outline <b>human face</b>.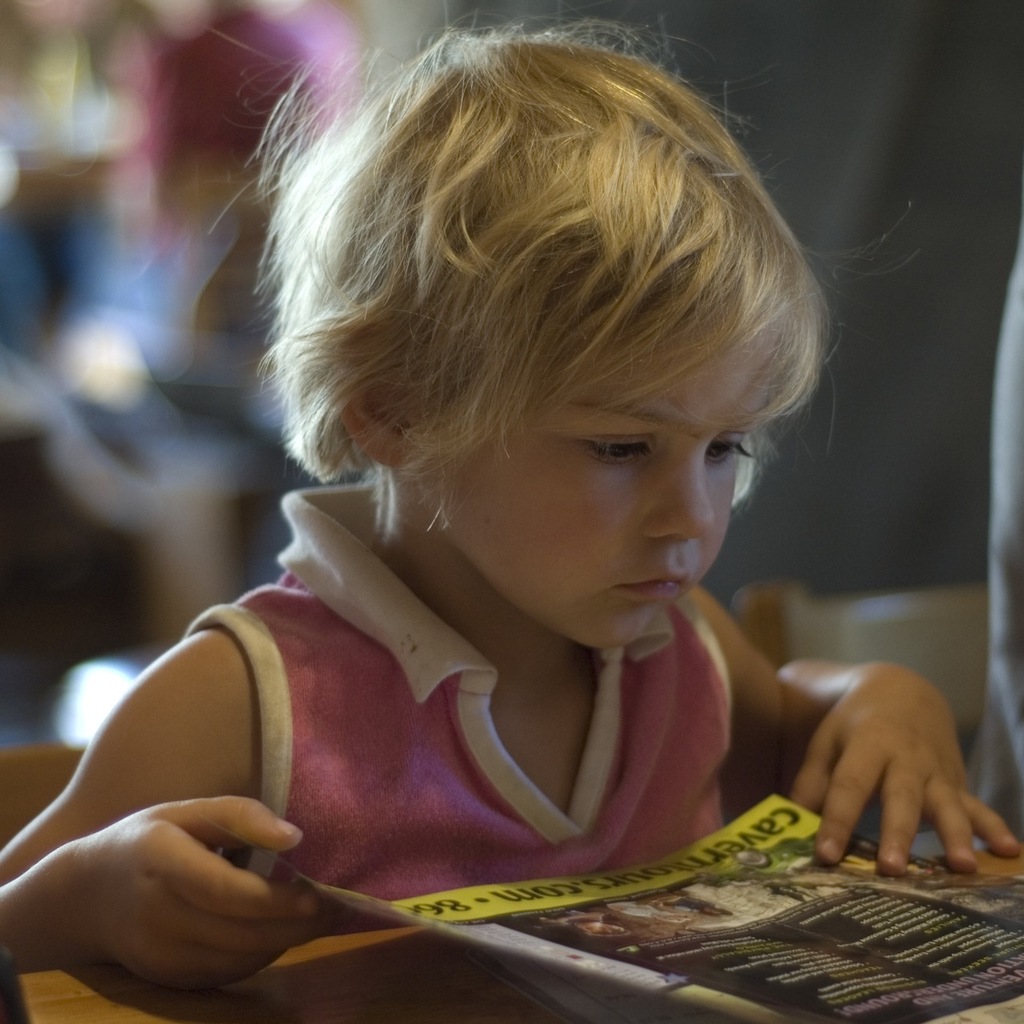
Outline: select_region(460, 316, 781, 652).
